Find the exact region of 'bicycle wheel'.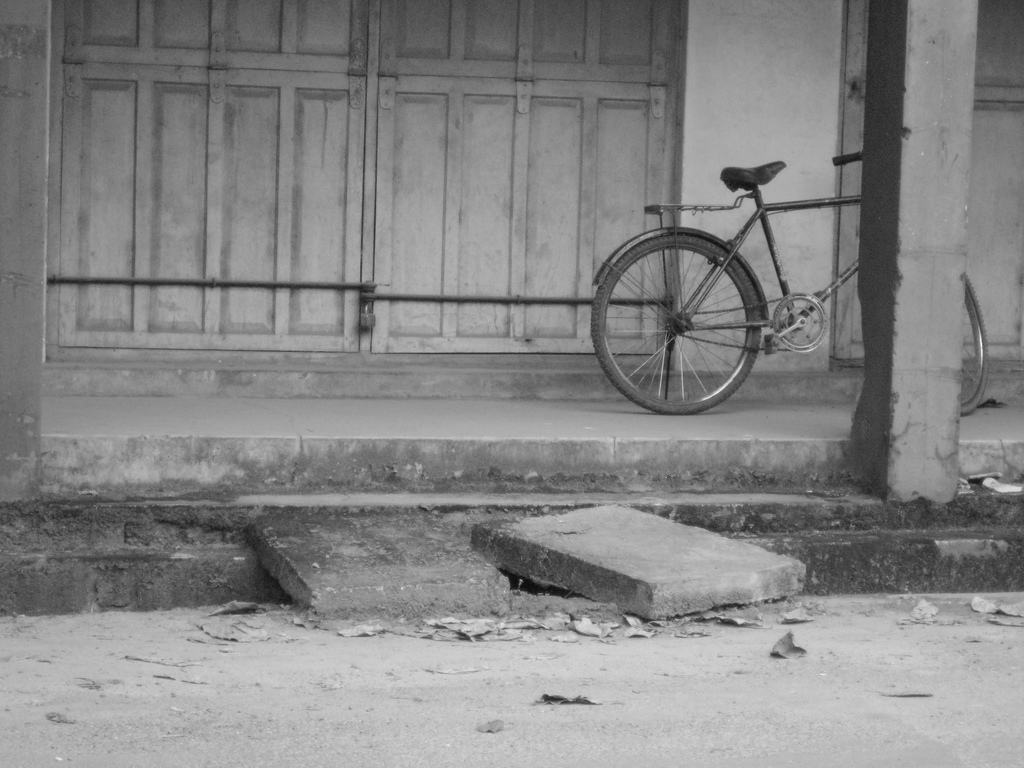
Exact region: [left=959, top=278, right=986, bottom=415].
